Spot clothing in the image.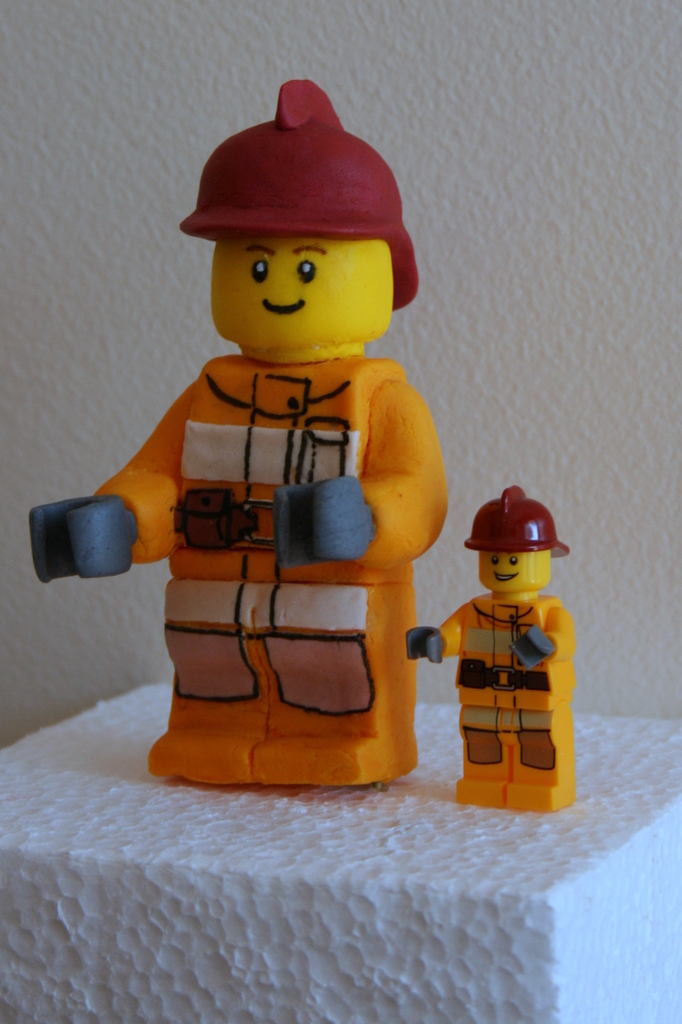
clothing found at BBox(104, 344, 449, 790).
